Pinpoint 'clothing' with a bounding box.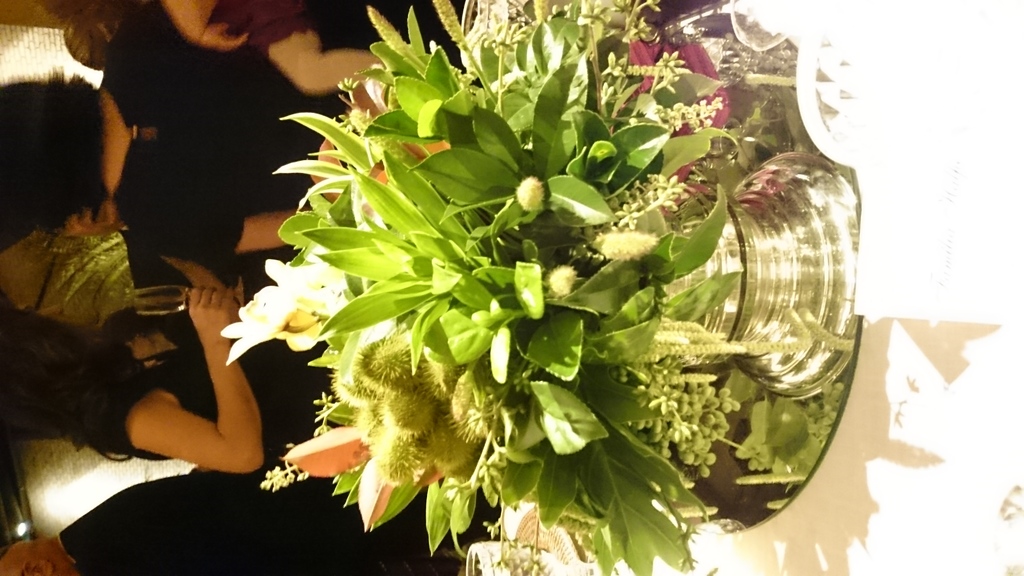
pyautogui.locateOnScreen(221, 0, 472, 78).
